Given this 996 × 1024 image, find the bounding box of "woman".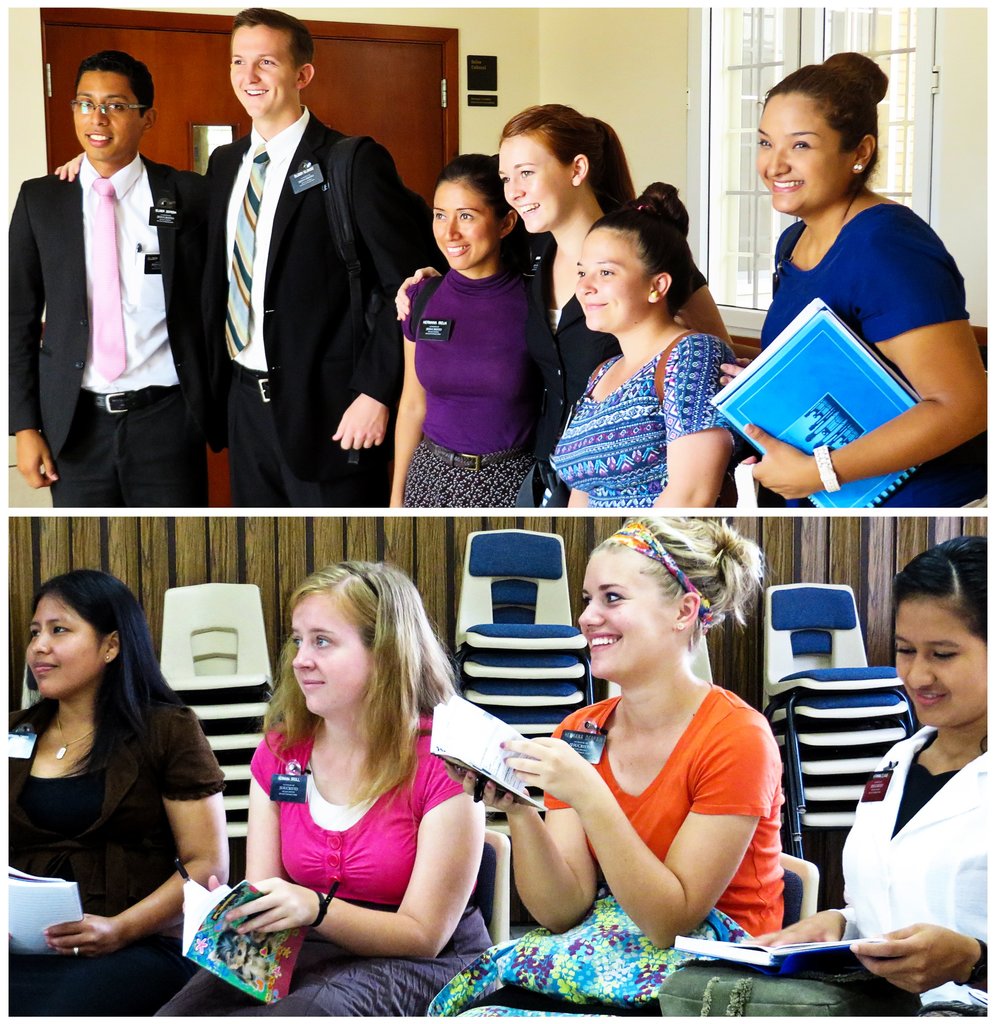
(left=546, top=175, right=739, bottom=508).
